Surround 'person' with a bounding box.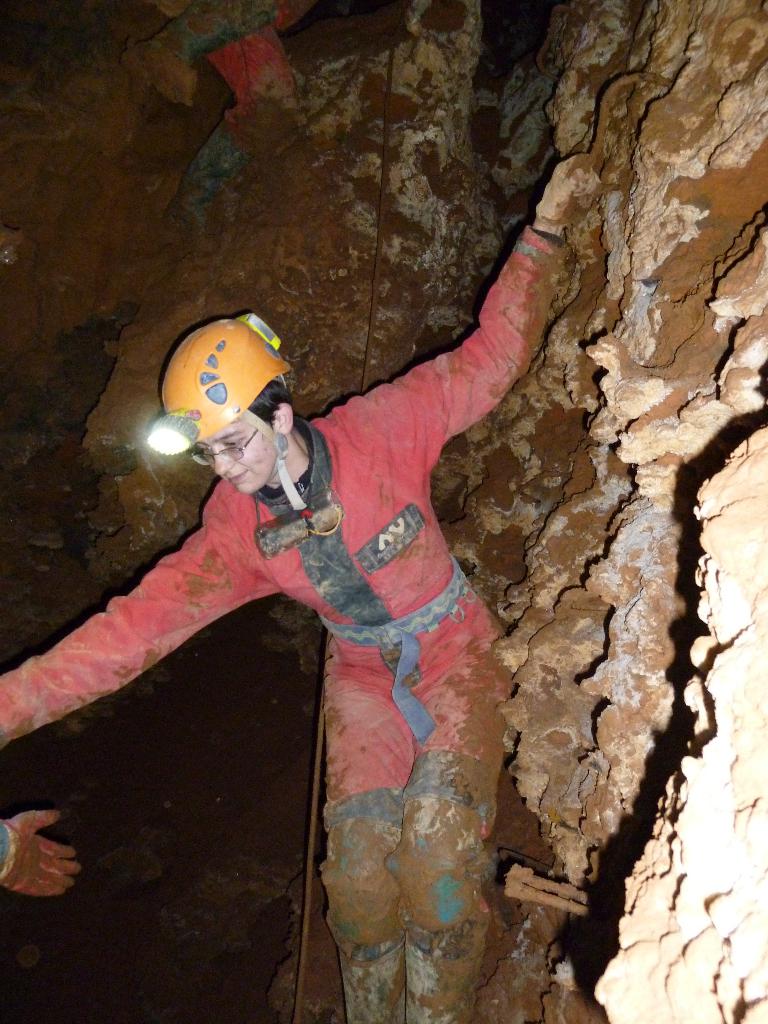
select_region(0, 812, 83, 901).
